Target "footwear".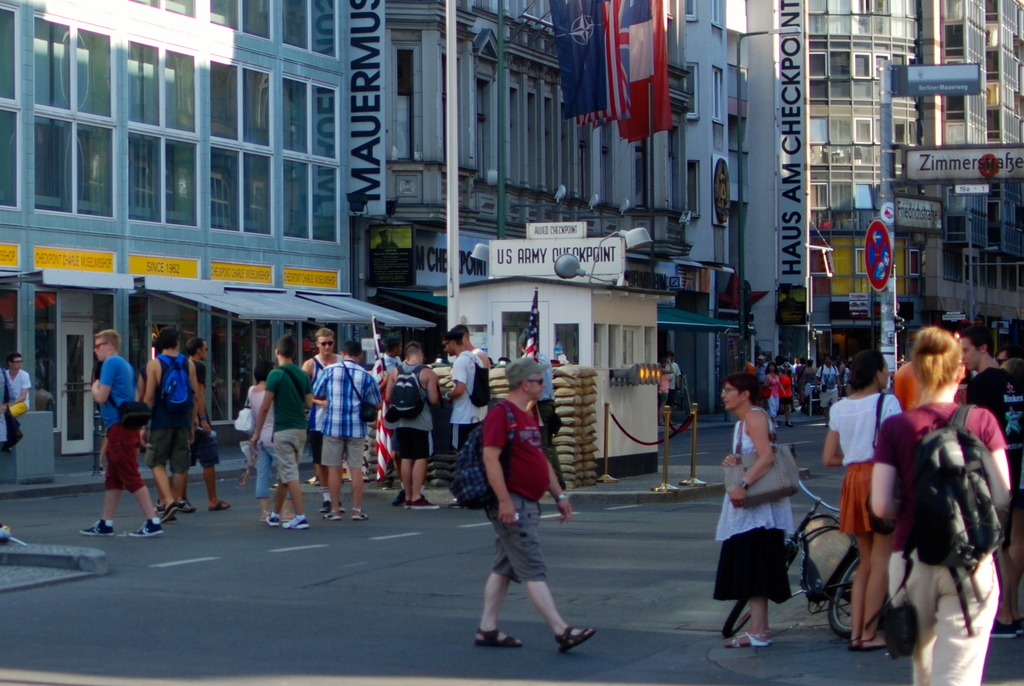
Target region: [180, 500, 194, 513].
